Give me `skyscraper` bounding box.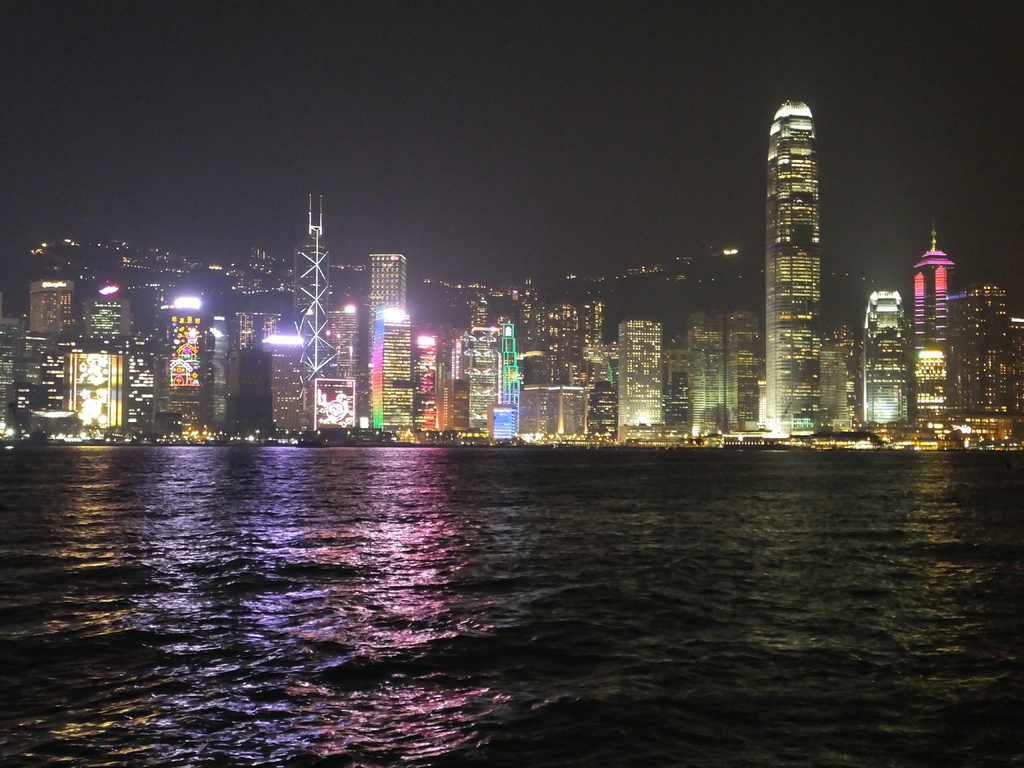
l=441, t=374, r=472, b=430.
